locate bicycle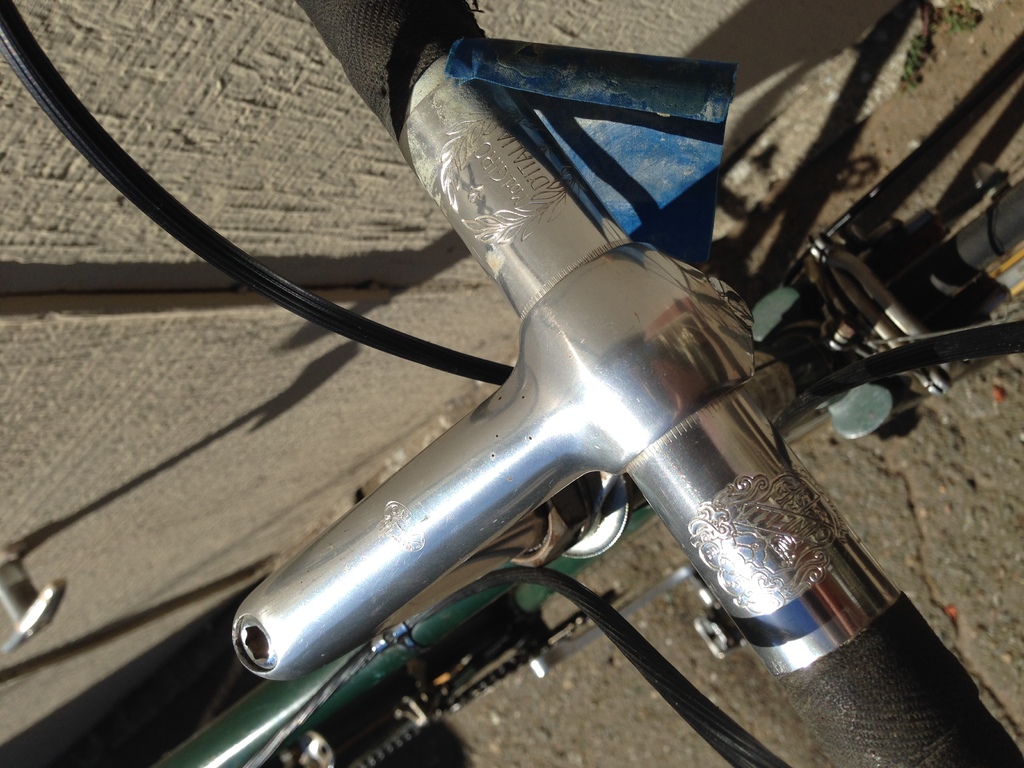
x1=0, y1=0, x2=1023, y2=767
